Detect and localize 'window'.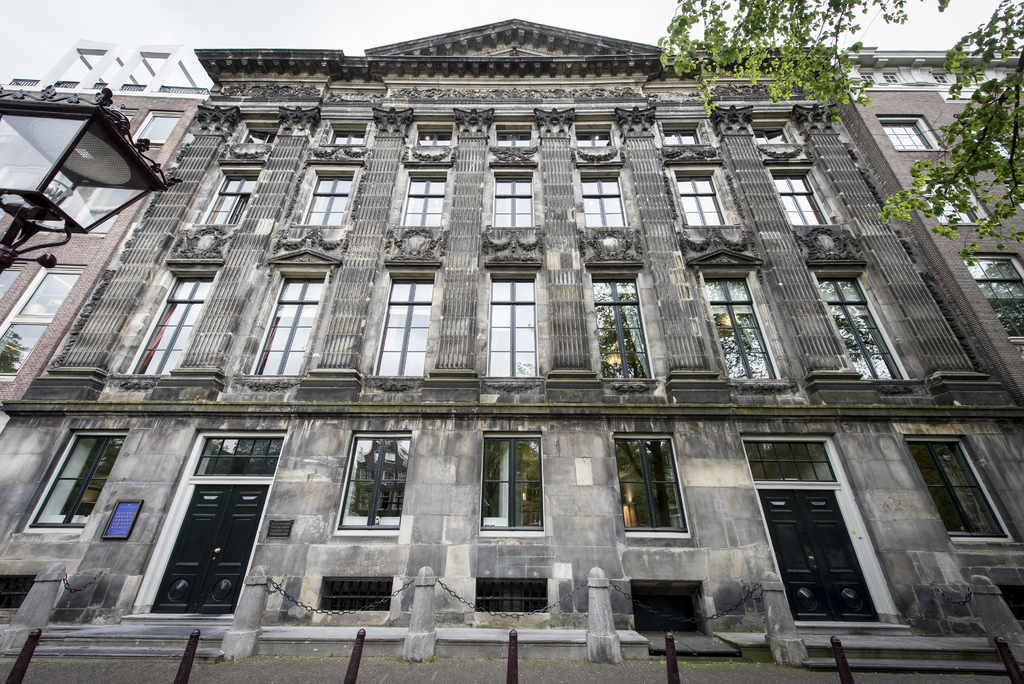
Localized at <bbox>198, 167, 258, 225</bbox>.
